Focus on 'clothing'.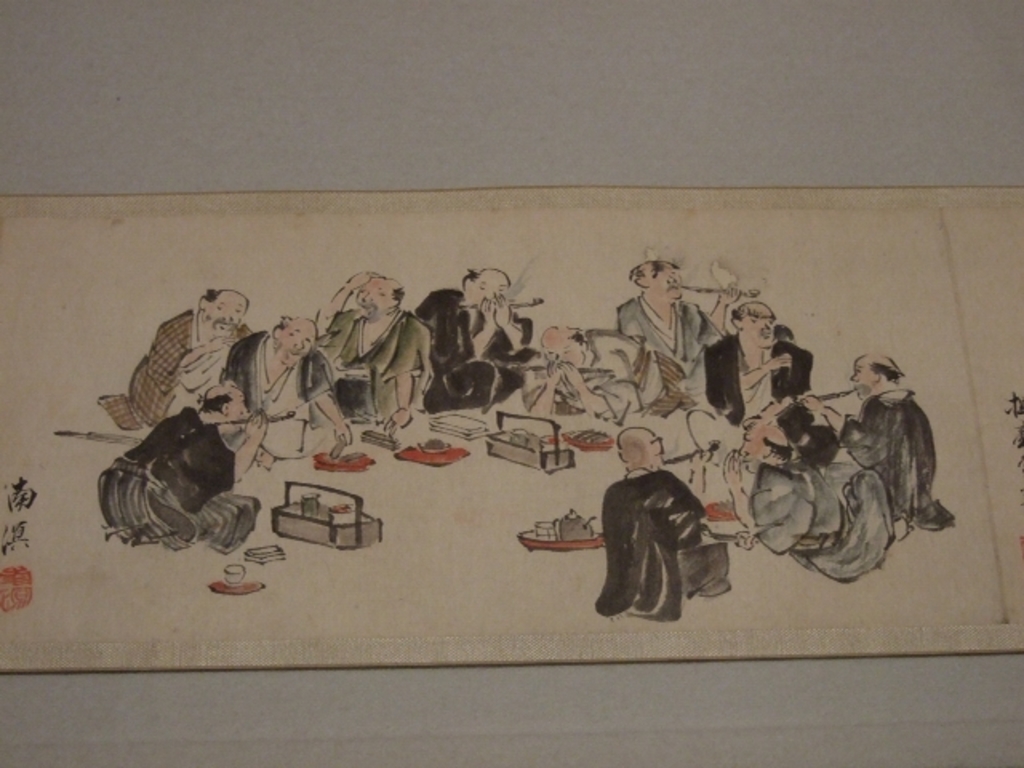
Focused at <box>706,328,814,453</box>.
